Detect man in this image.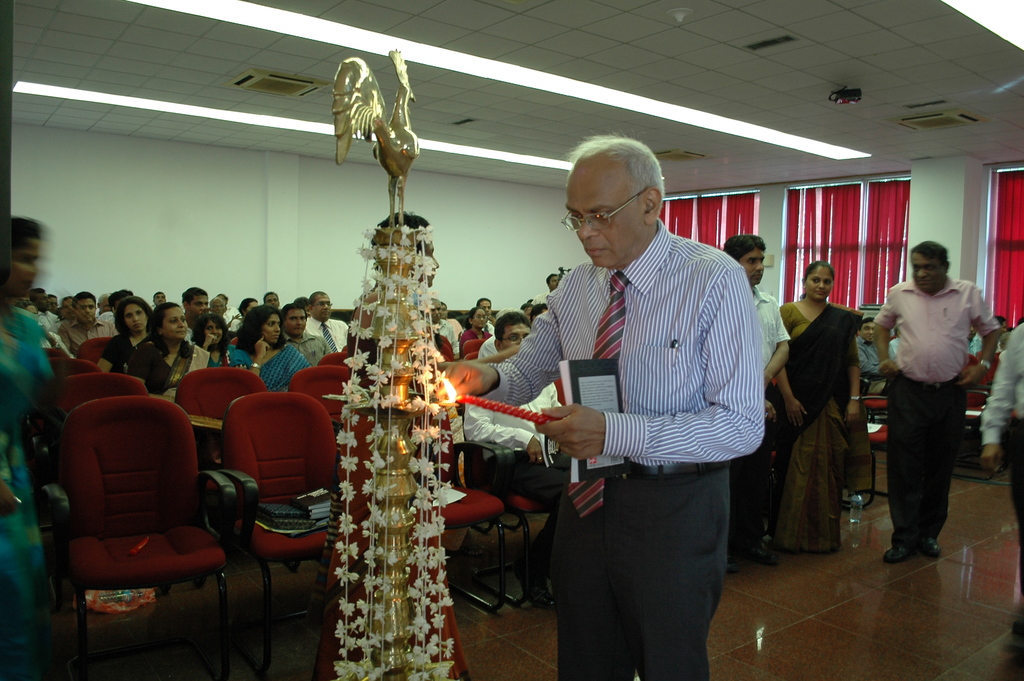
Detection: [x1=518, y1=142, x2=791, y2=647].
